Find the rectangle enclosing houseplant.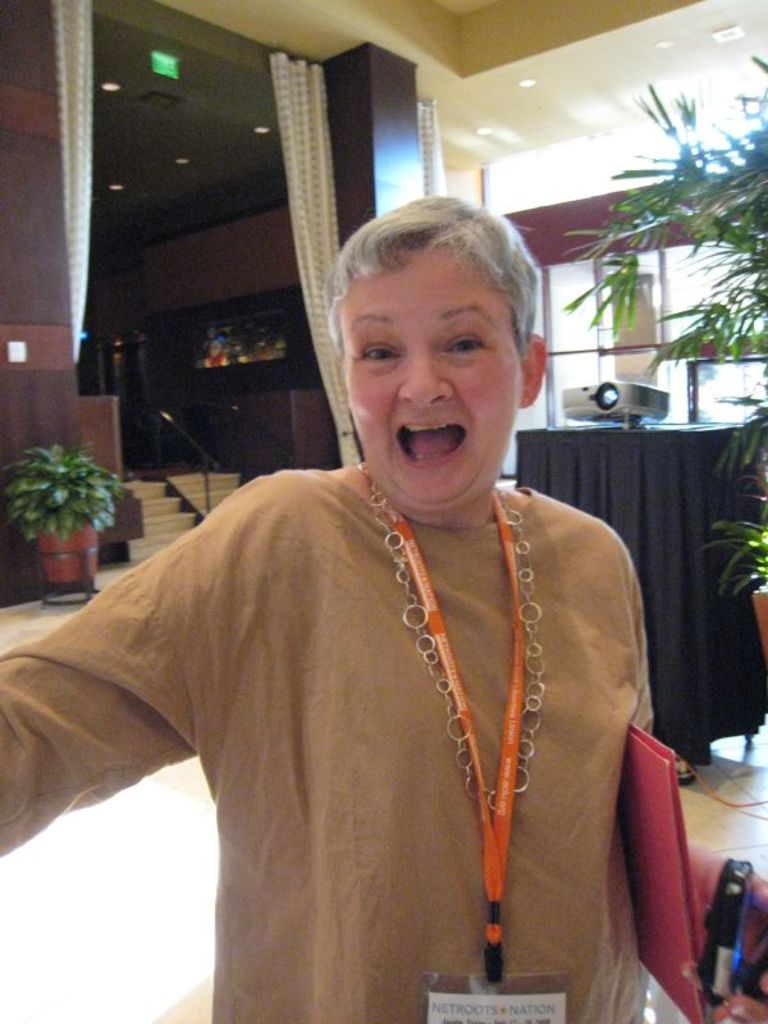
Rect(686, 489, 767, 678).
